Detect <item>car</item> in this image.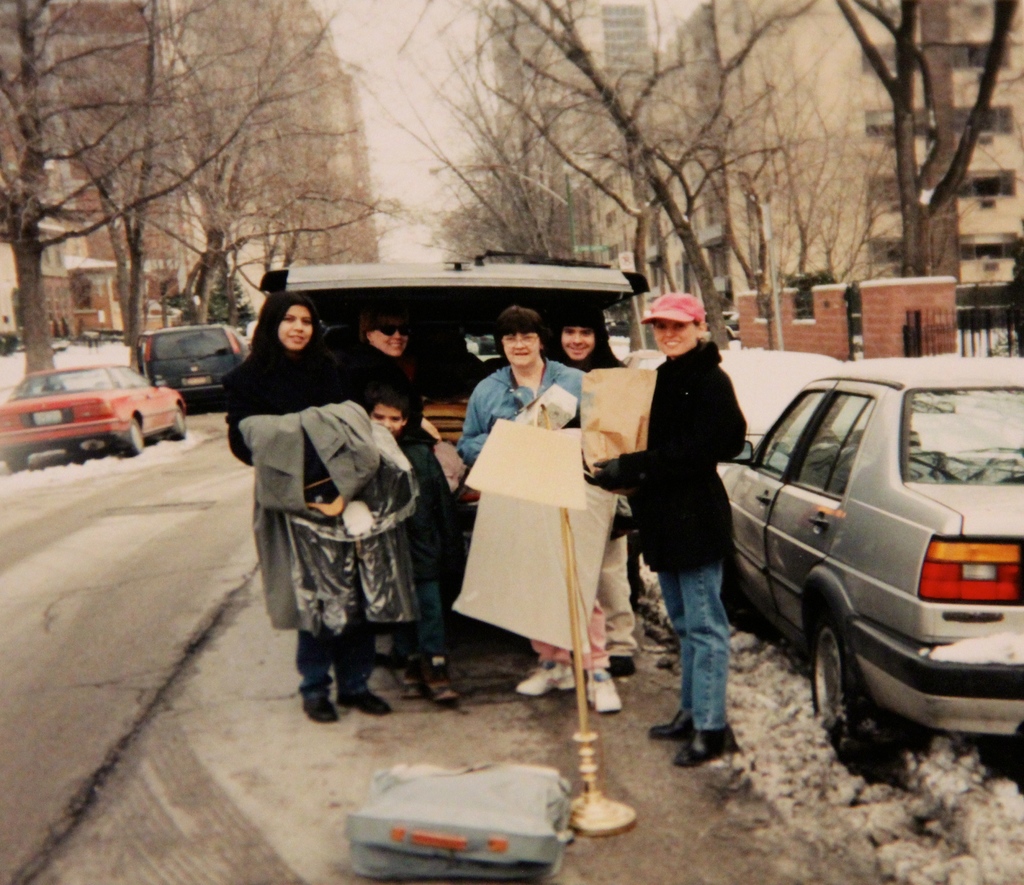
Detection: select_region(713, 344, 854, 446).
